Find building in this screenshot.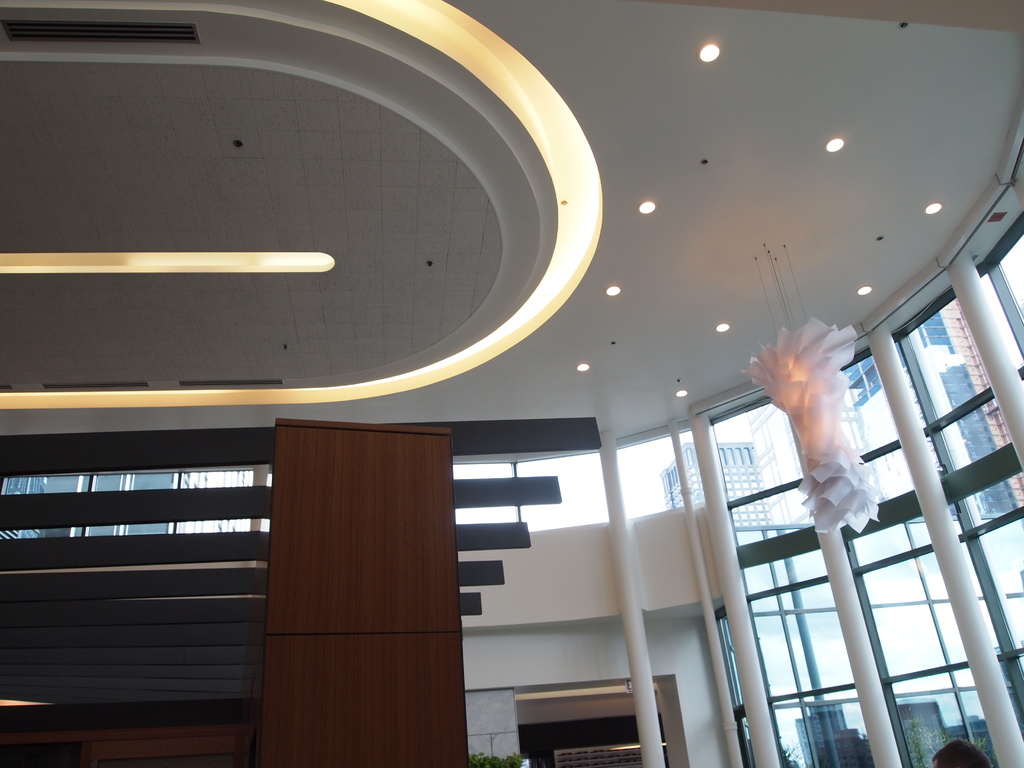
The bounding box for building is (x1=0, y1=0, x2=1023, y2=767).
